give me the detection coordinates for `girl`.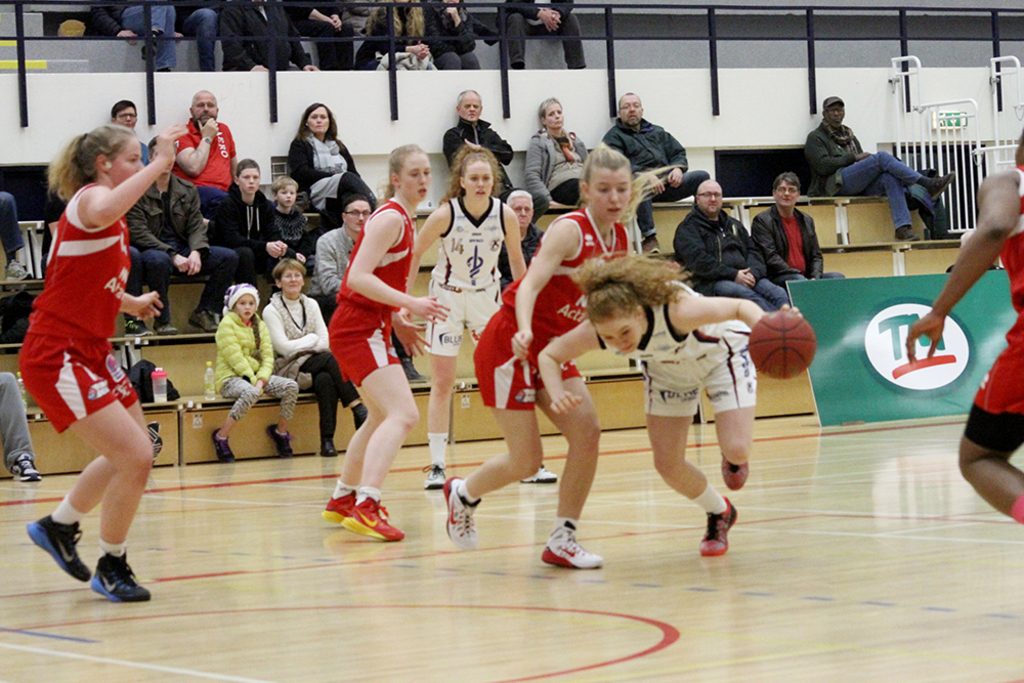
(325,142,453,541).
